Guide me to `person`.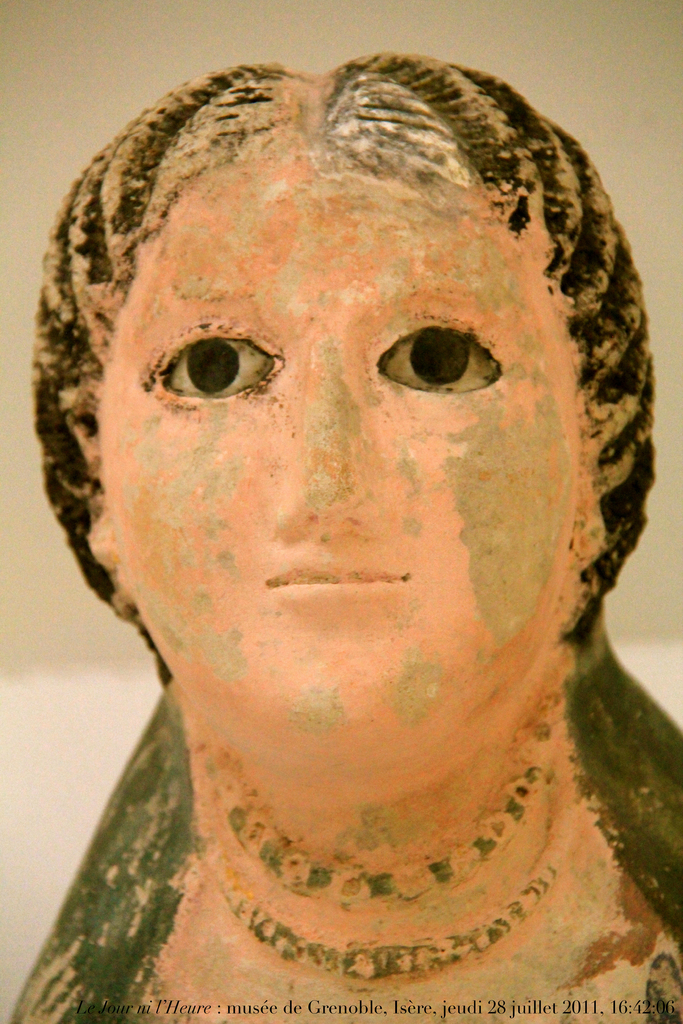
Guidance: (left=0, top=77, right=682, bottom=995).
